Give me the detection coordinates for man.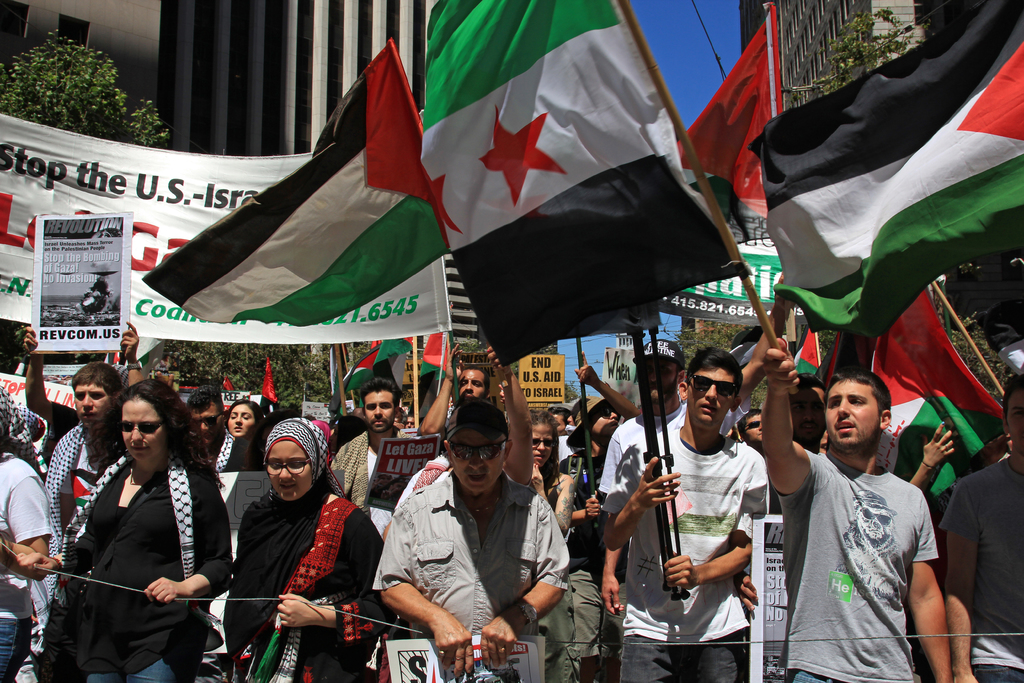
{"x1": 321, "y1": 379, "x2": 417, "y2": 546}.
